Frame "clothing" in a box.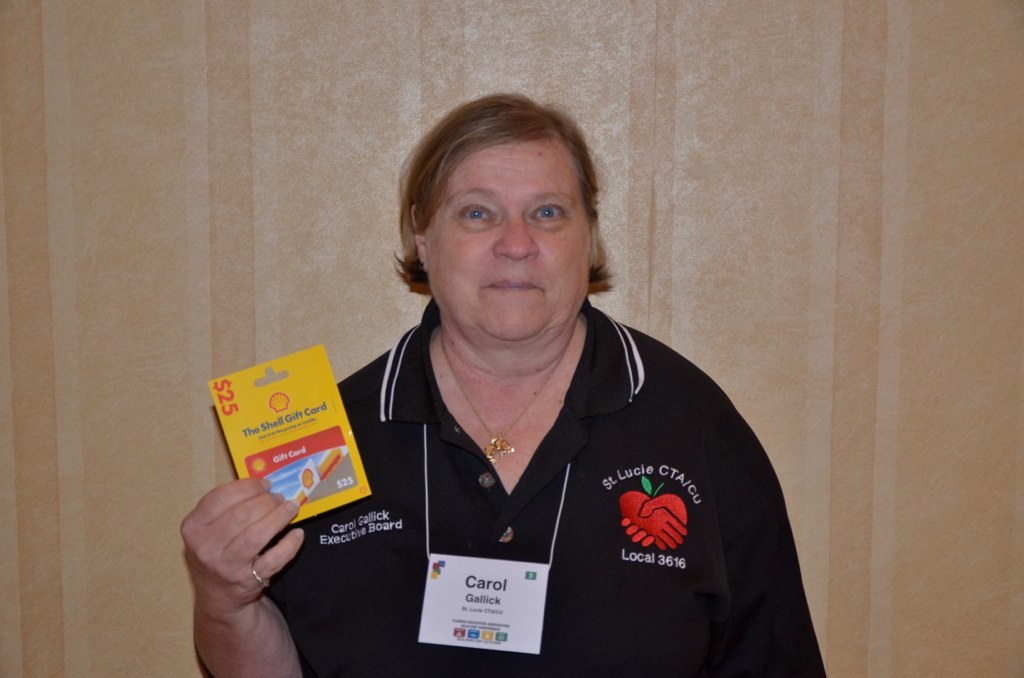
region(204, 299, 828, 677).
